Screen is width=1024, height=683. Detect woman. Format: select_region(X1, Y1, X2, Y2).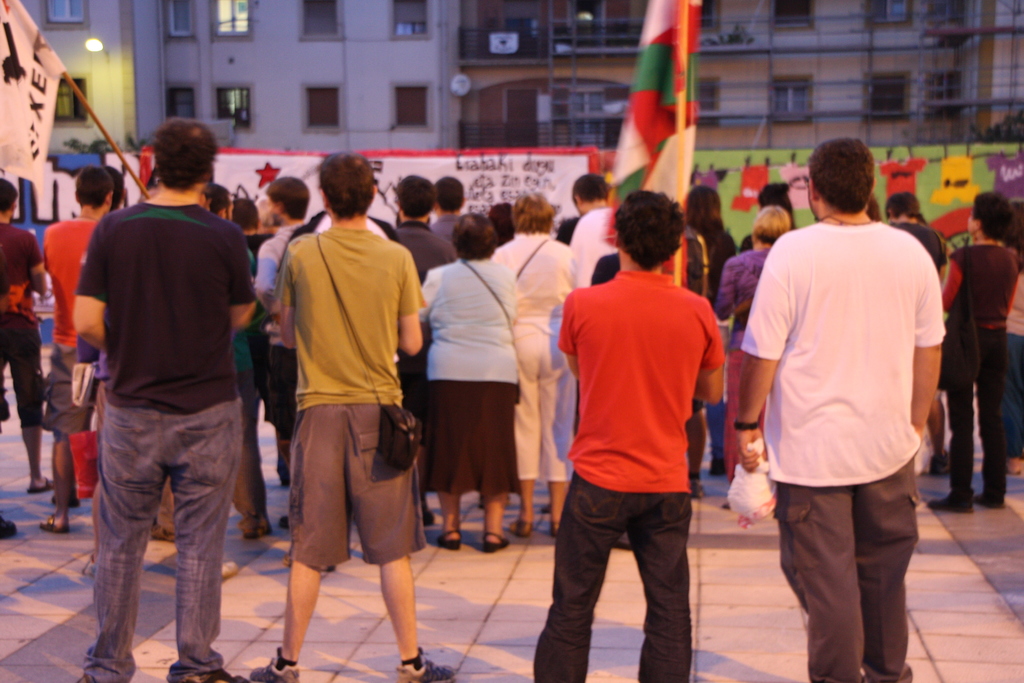
select_region(491, 192, 580, 539).
